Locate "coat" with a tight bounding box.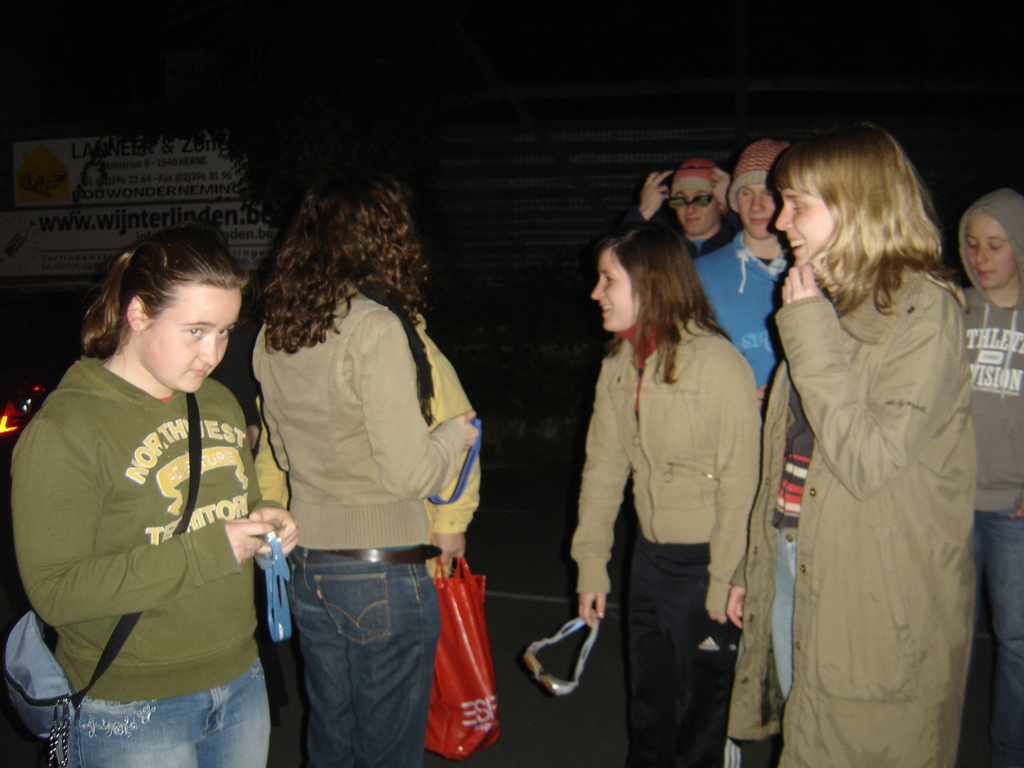
(left=759, top=191, right=982, bottom=745).
